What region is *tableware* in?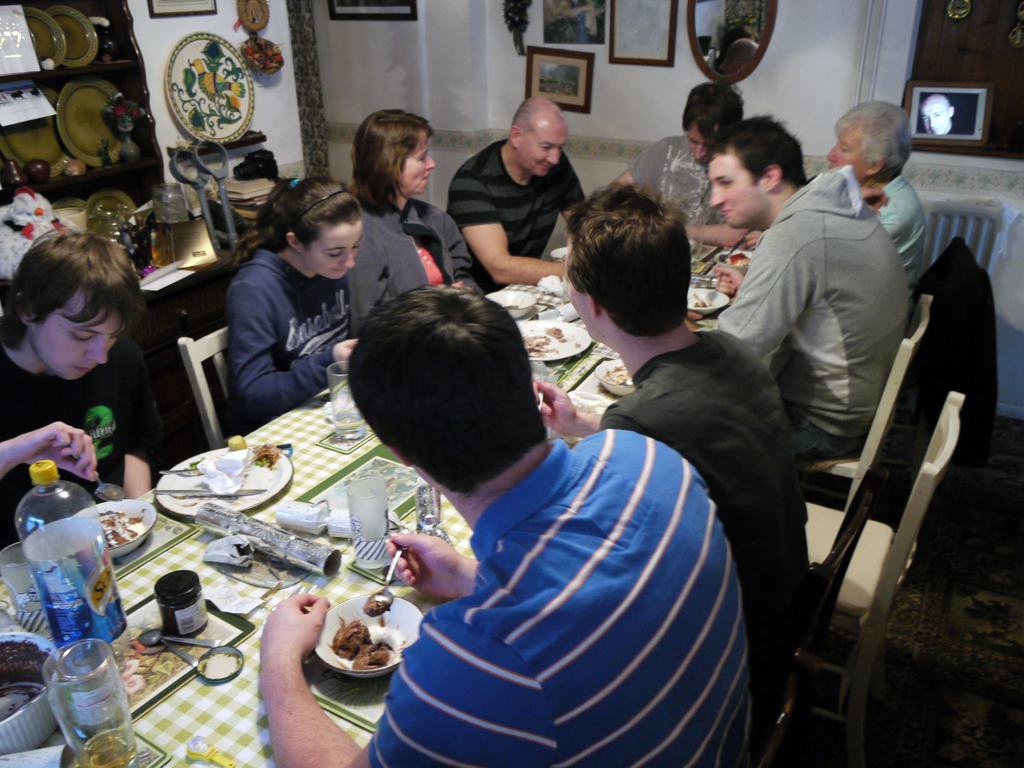
x1=314 y1=593 x2=426 y2=680.
